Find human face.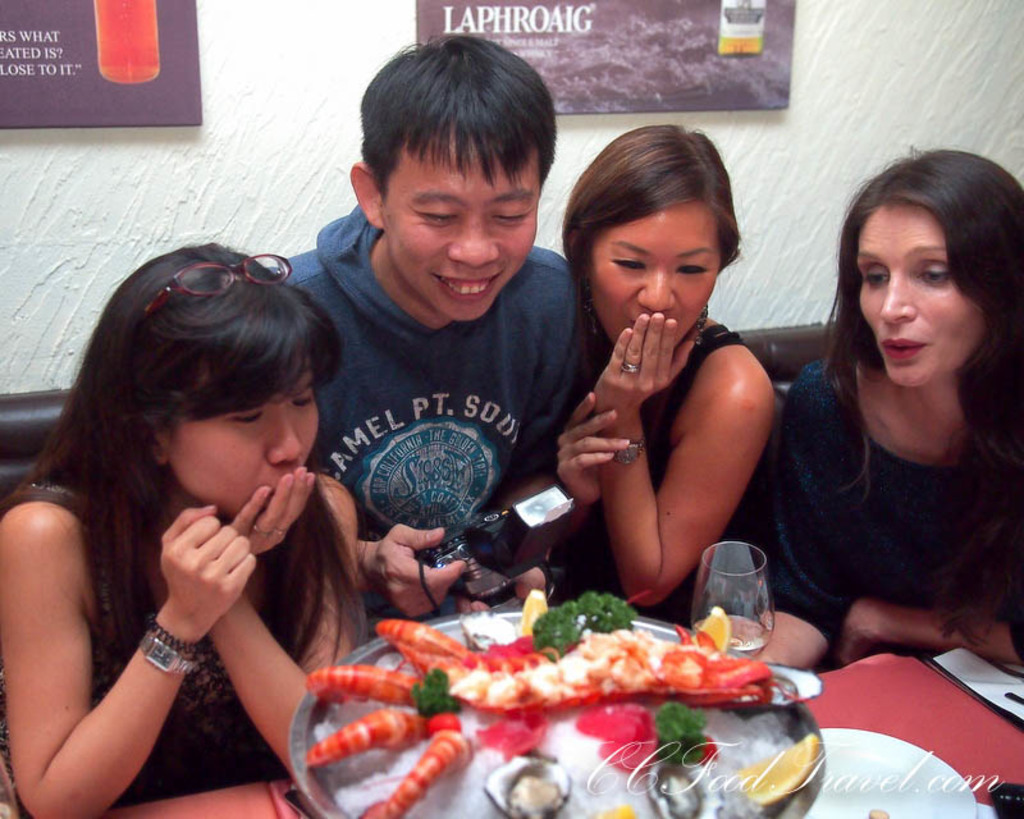
[x1=593, y1=203, x2=719, y2=339].
